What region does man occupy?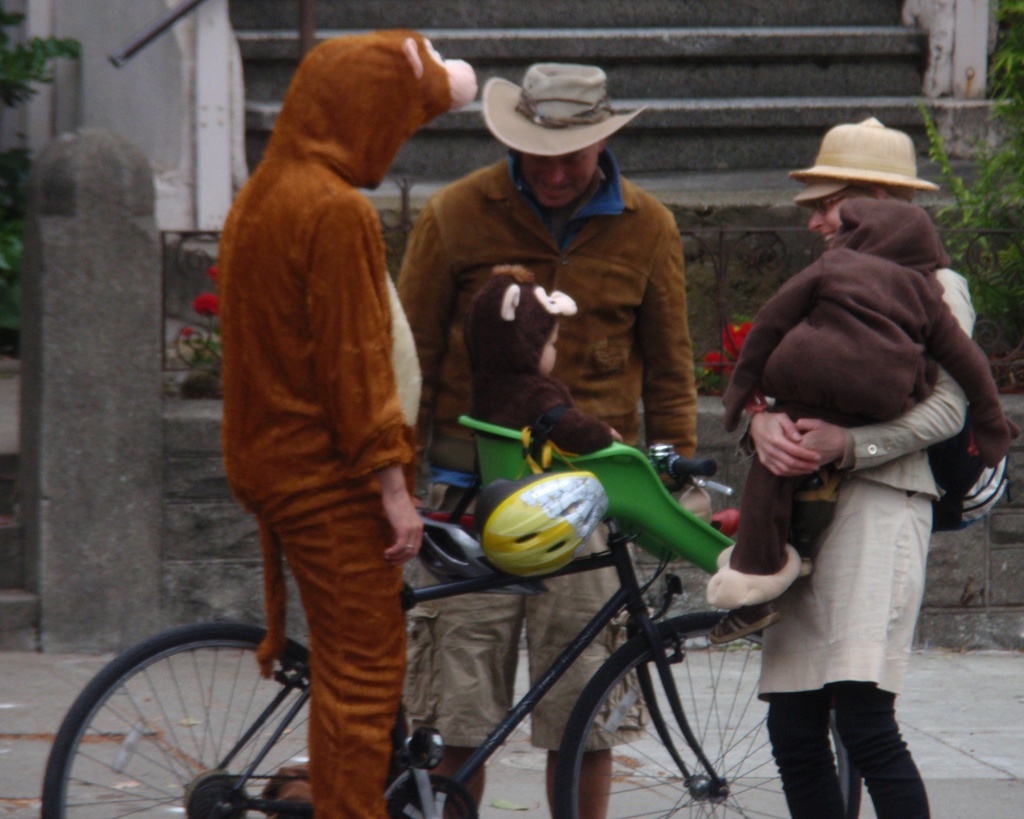
(392,61,700,818).
